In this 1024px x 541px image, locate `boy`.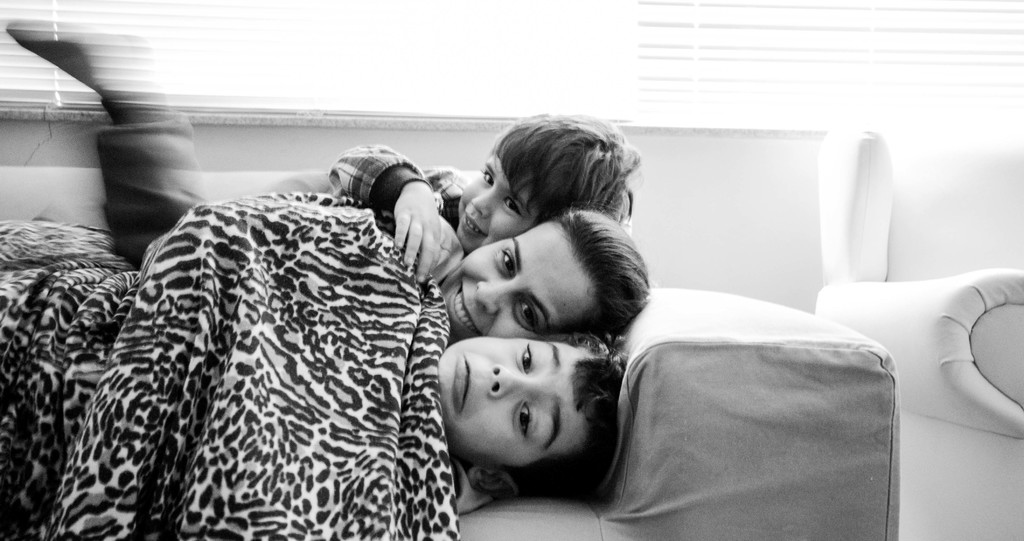
Bounding box: l=259, t=110, r=642, b=284.
